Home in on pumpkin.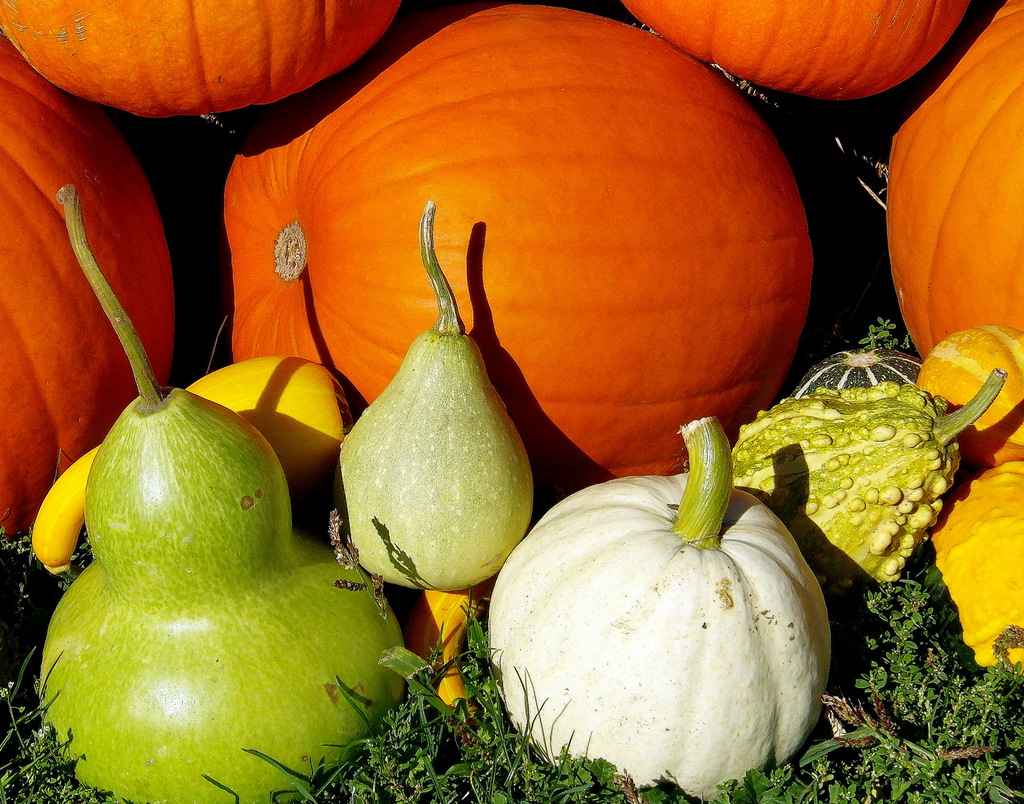
Homed in at select_region(227, 36, 799, 479).
